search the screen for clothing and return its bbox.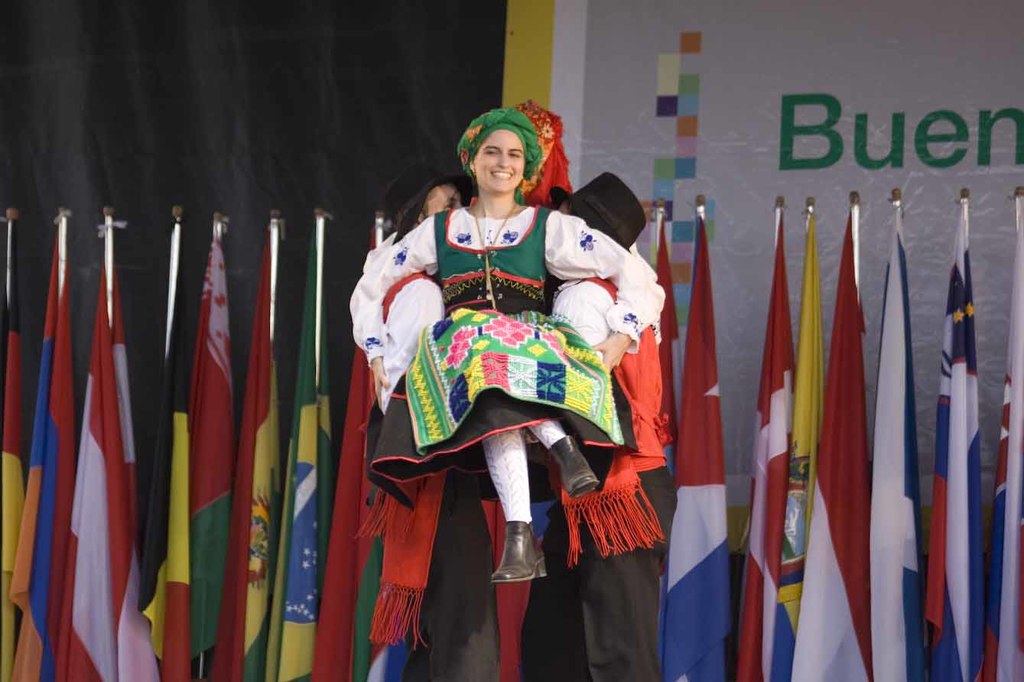
Found: [345,204,665,521].
